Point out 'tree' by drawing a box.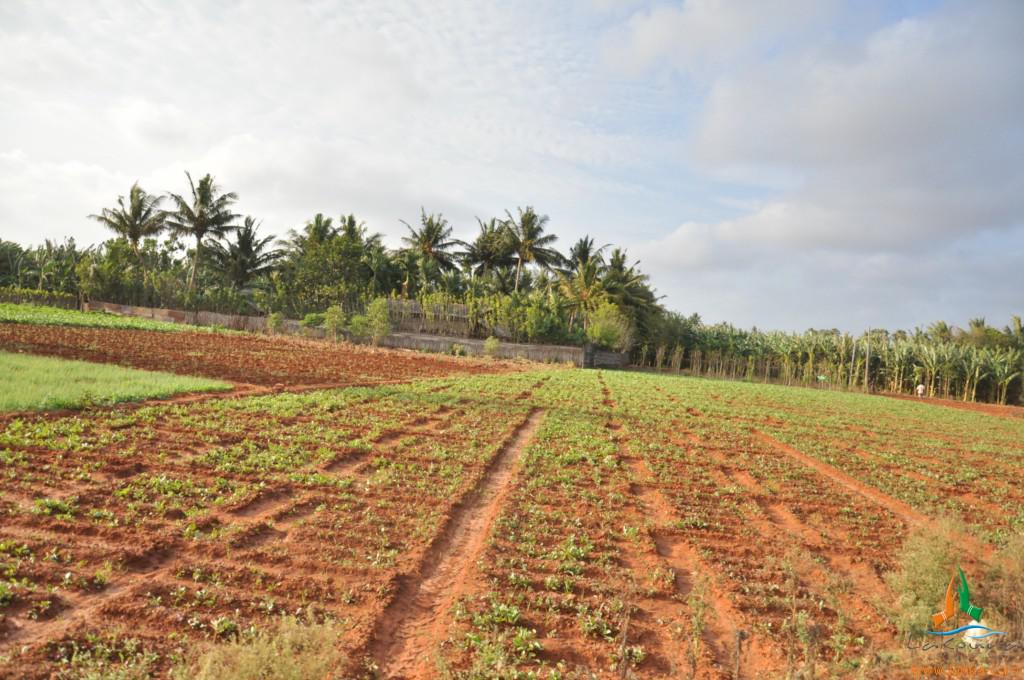
x1=477, y1=200, x2=595, y2=307.
